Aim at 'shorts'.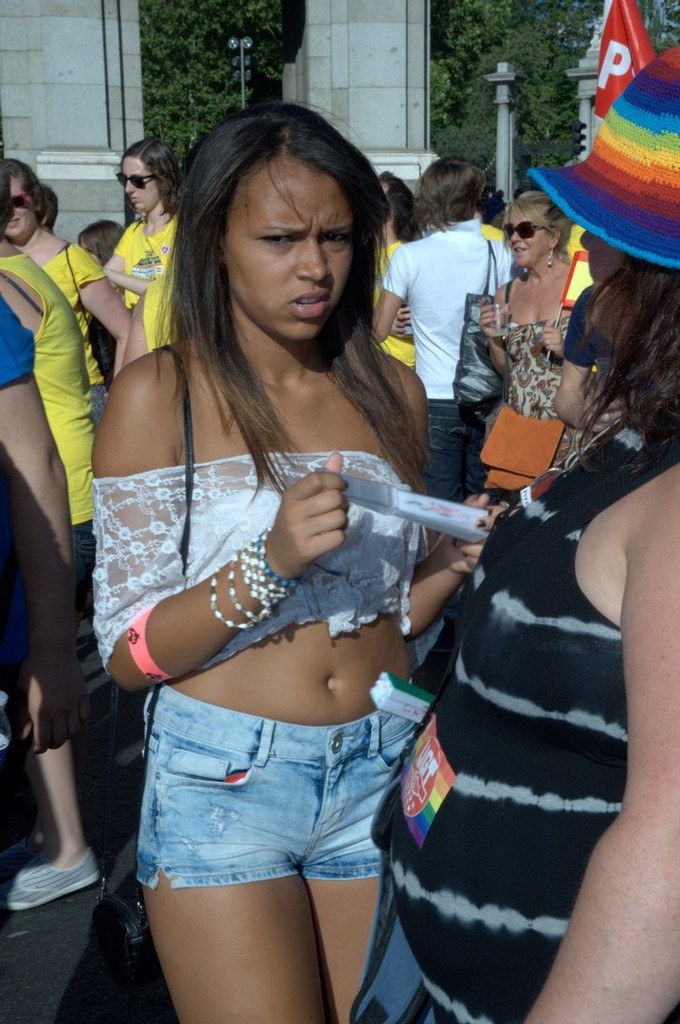
Aimed at box(419, 396, 485, 508).
